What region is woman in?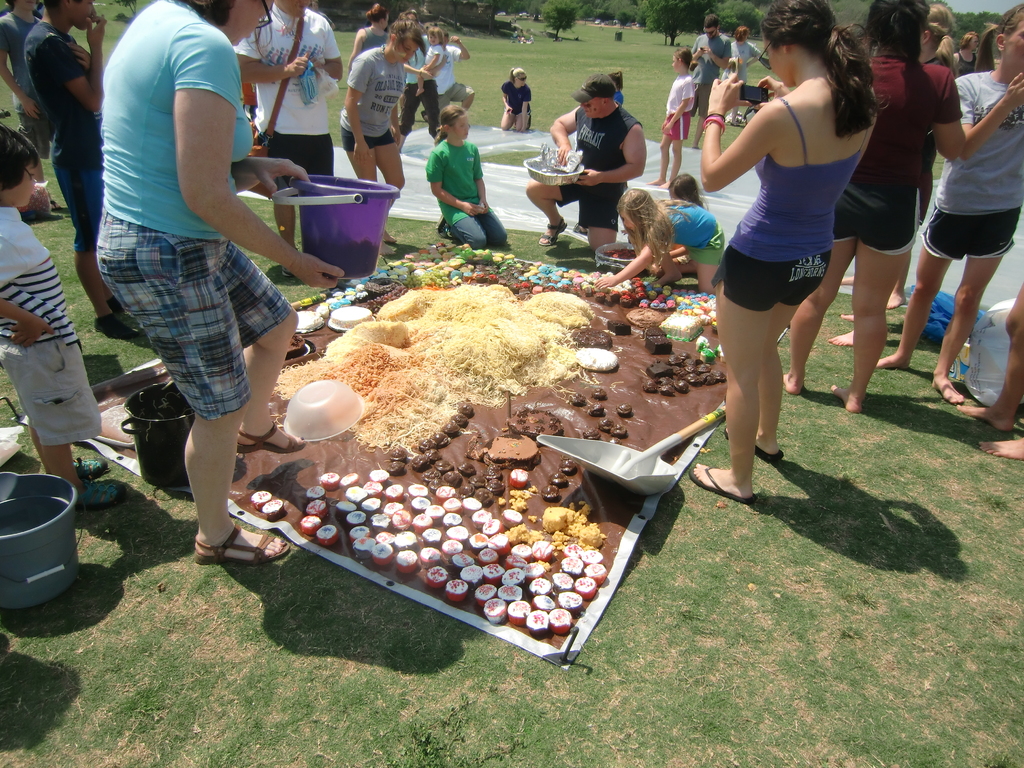
<region>337, 12, 431, 252</region>.
